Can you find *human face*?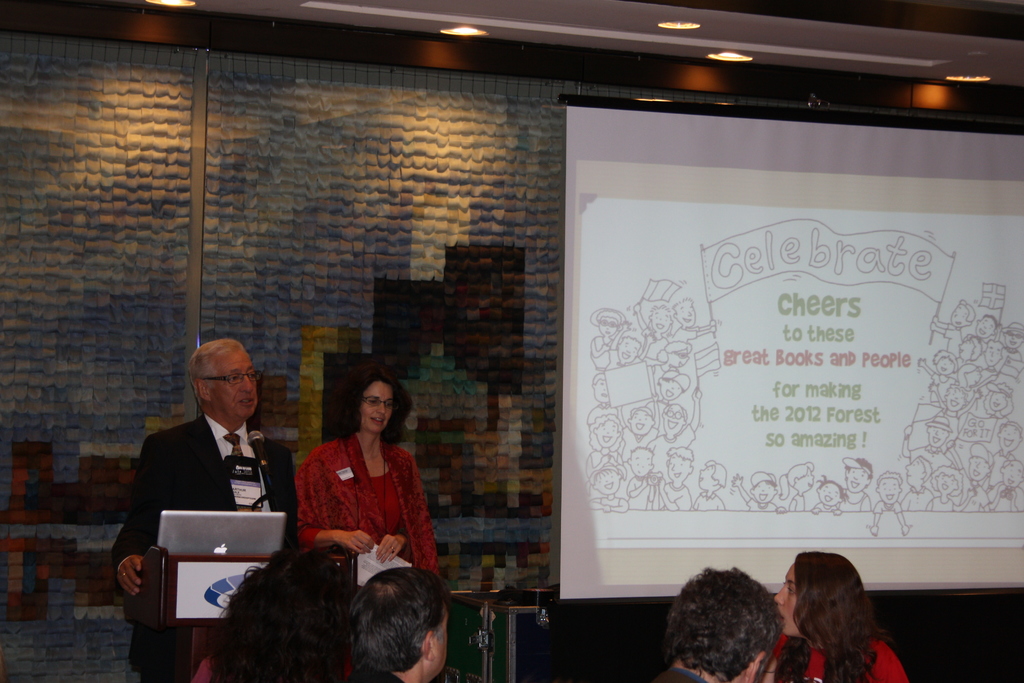
Yes, bounding box: <region>632, 448, 653, 474</region>.
